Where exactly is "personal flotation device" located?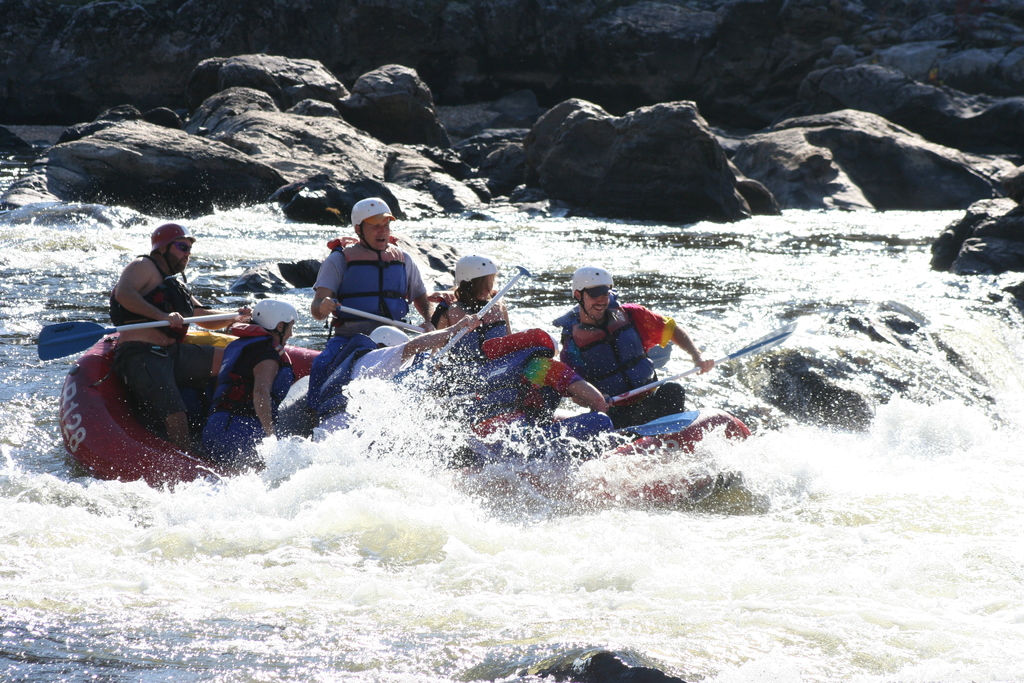
Its bounding box is pyautogui.locateOnScreen(326, 235, 410, 333).
